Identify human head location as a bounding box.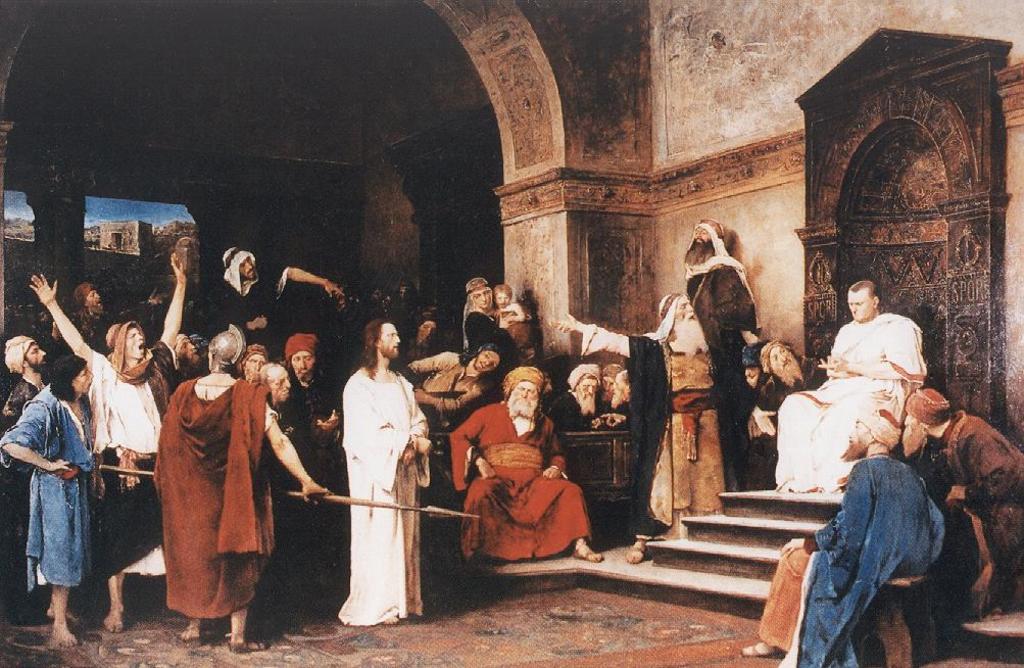
(left=258, top=362, right=291, bottom=404).
